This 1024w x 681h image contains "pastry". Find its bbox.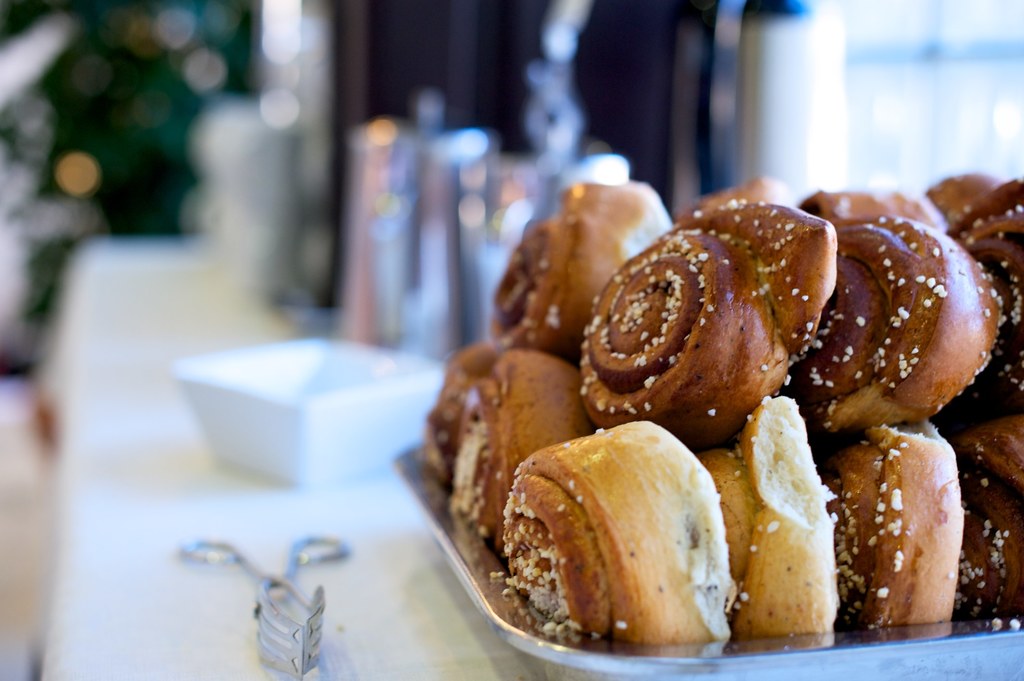
[833, 415, 948, 633].
